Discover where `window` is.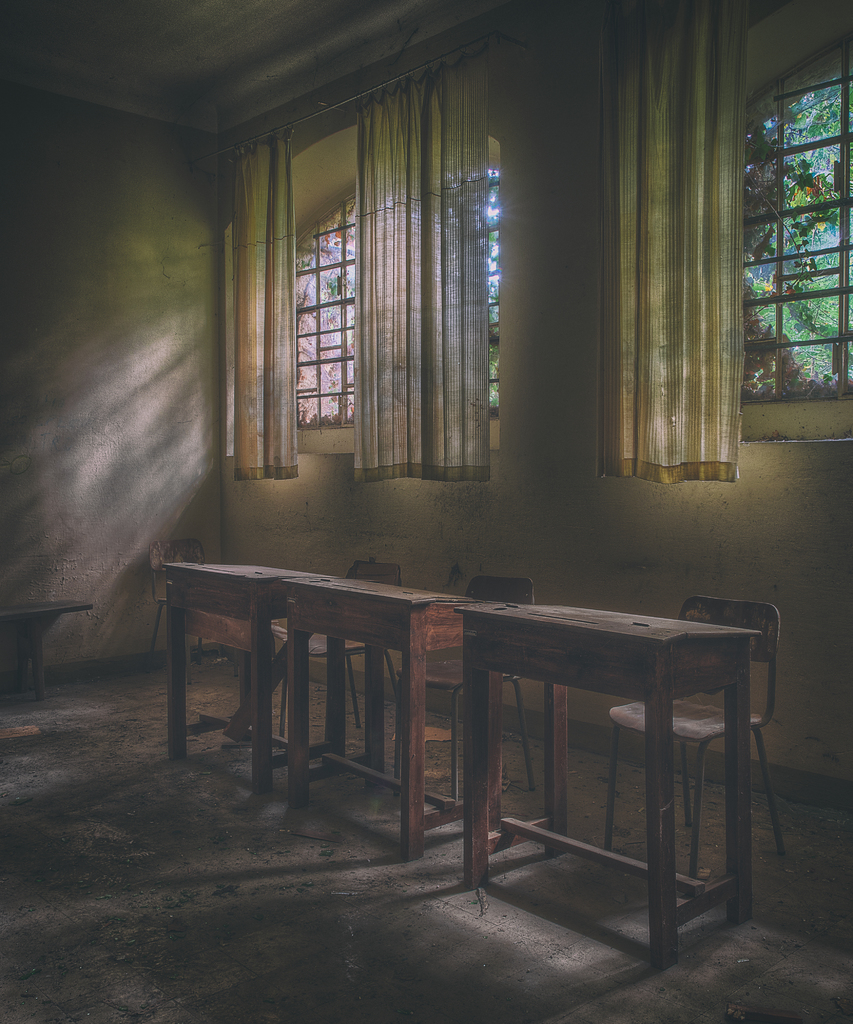
Discovered at 227:42:535:500.
